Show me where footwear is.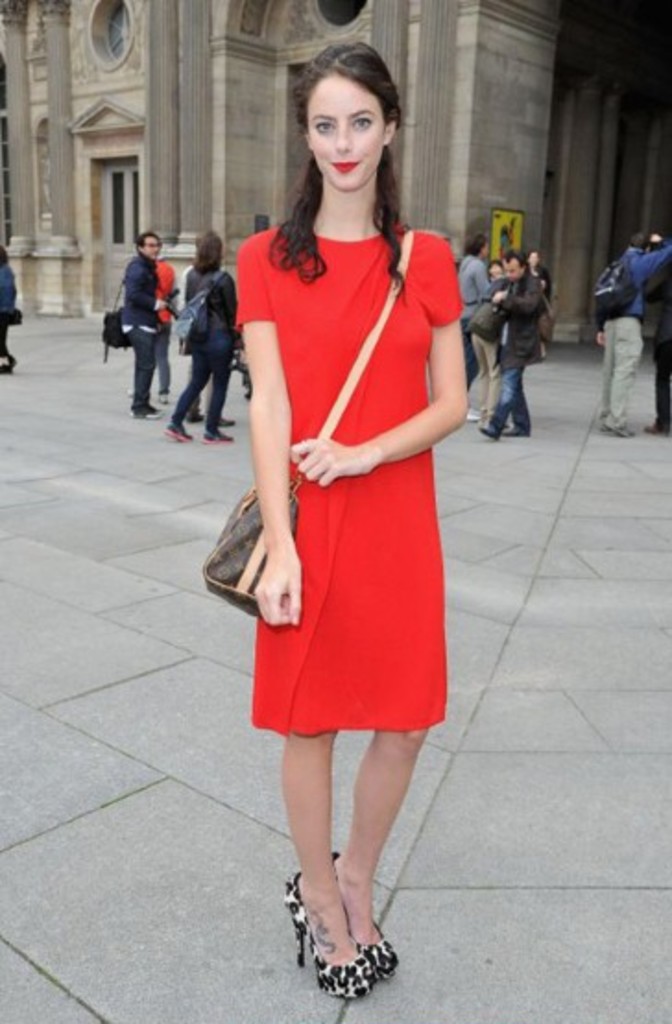
footwear is at rect(188, 410, 205, 426).
